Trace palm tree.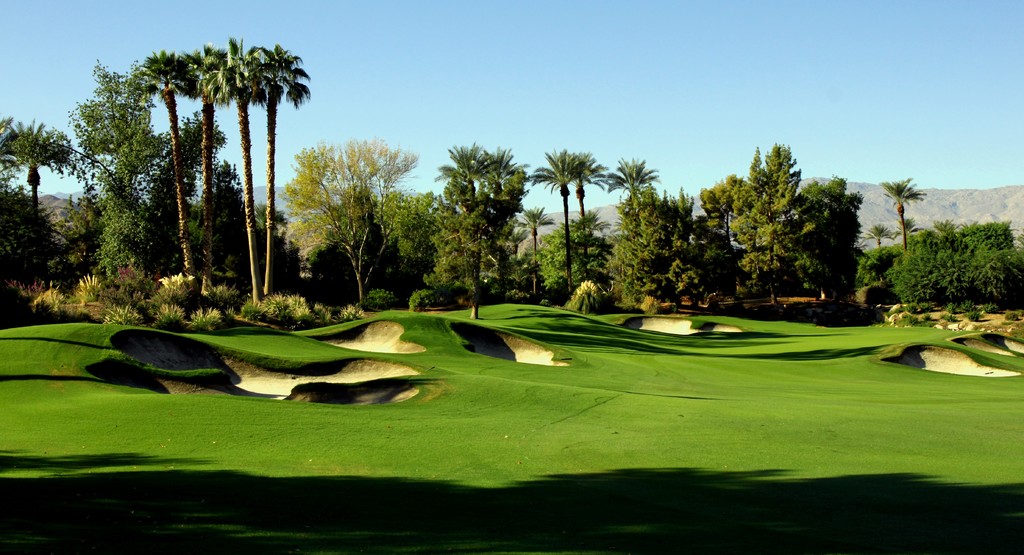
Traced to locate(880, 173, 925, 250).
